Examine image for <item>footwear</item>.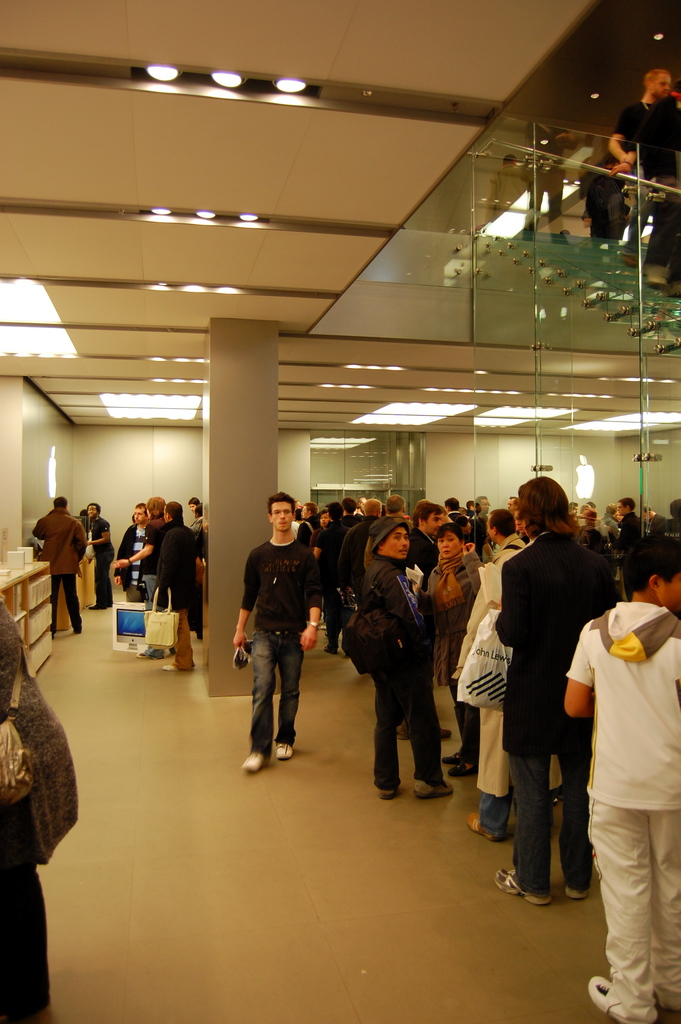
Examination result: {"left": 568, "top": 867, "right": 591, "bottom": 906}.
